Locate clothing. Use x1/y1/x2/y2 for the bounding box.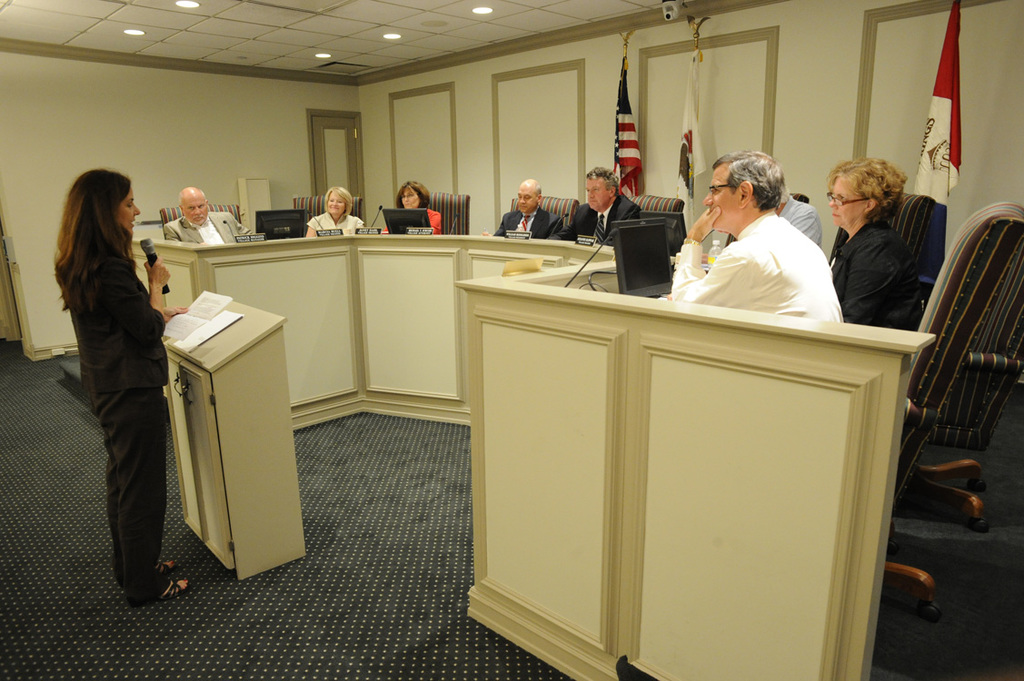
156/205/262/254.
